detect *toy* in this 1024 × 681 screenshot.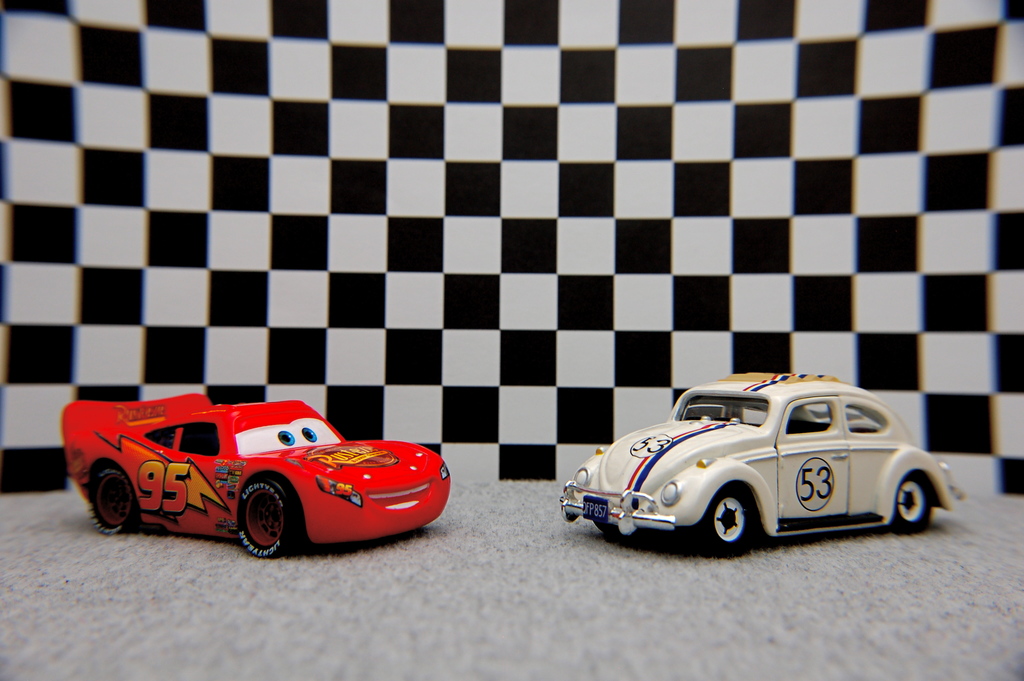
Detection: 60 397 452 560.
